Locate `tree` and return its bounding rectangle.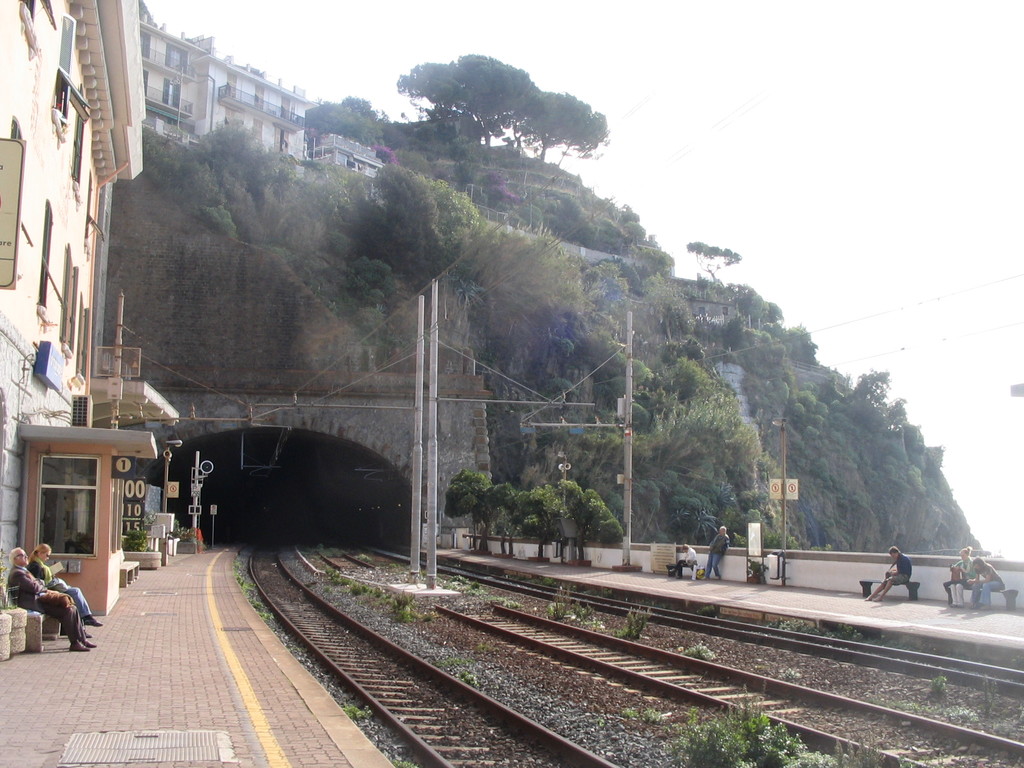
{"x1": 768, "y1": 299, "x2": 780, "y2": 328}.
